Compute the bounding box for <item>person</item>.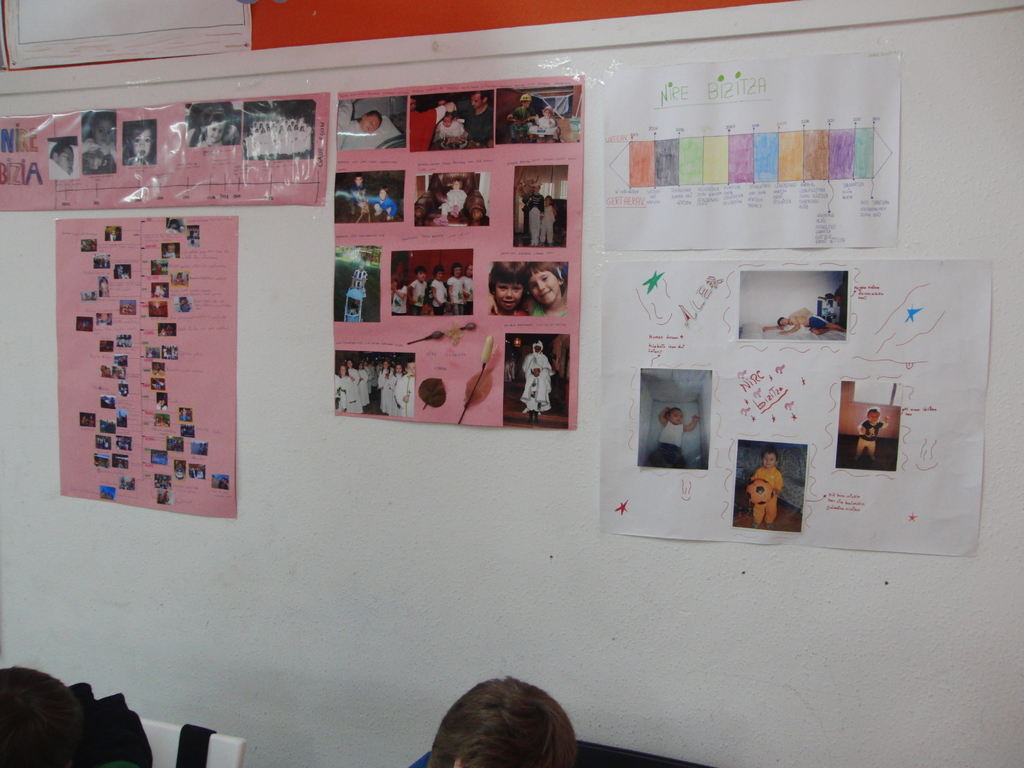
<box>79,118,118,174</box>.
